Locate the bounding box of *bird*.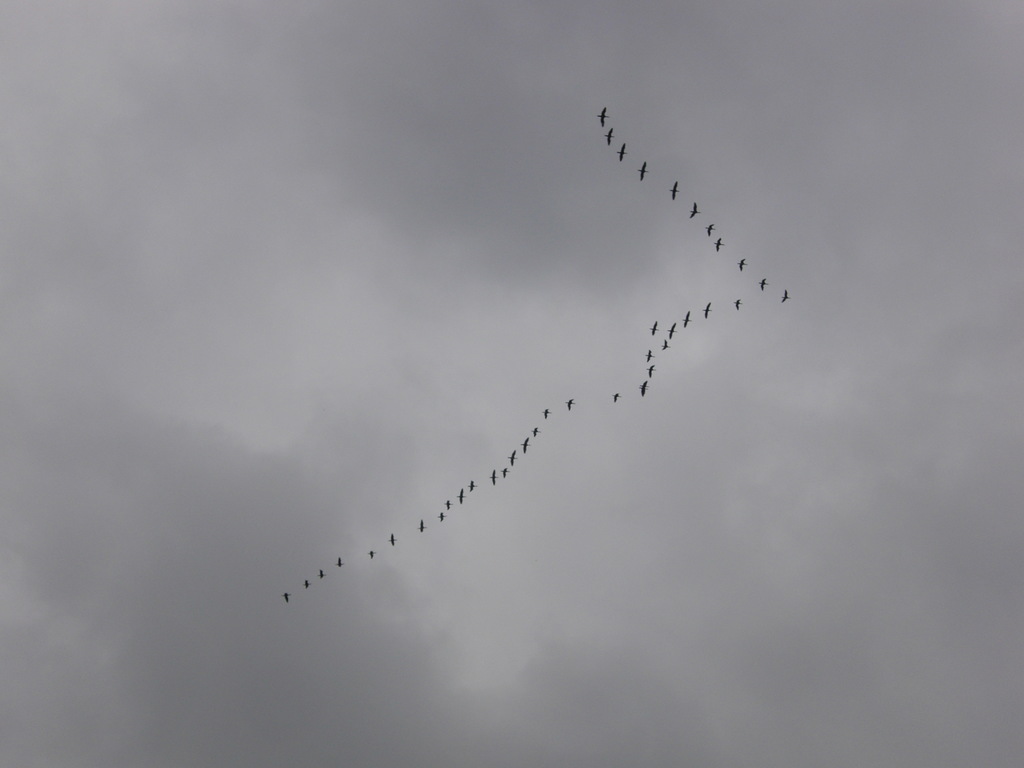
Bounding box: x1=666 y1=321 x2=678 y2=338.
